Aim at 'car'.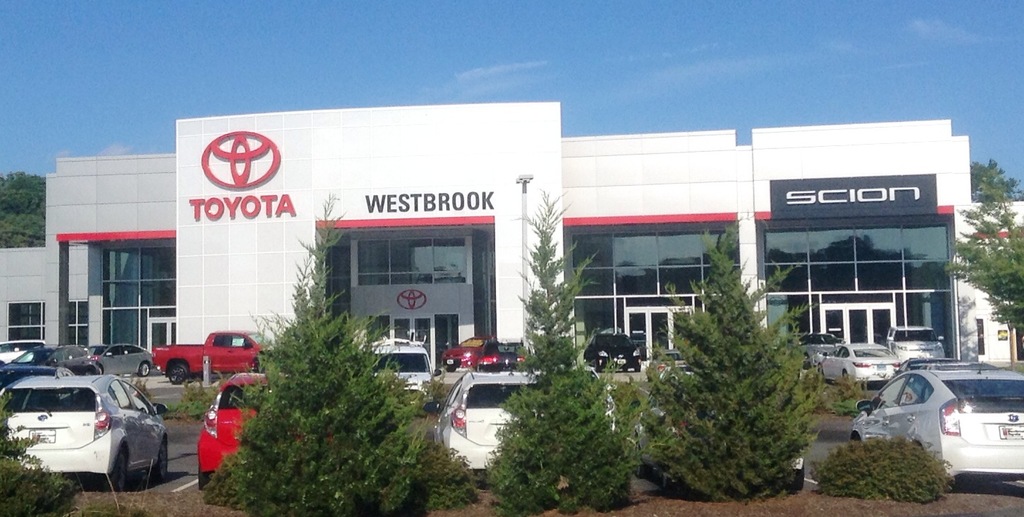
Aimed at {"left": 89, "top": 343, "right": 160, "bottom": 372}.
